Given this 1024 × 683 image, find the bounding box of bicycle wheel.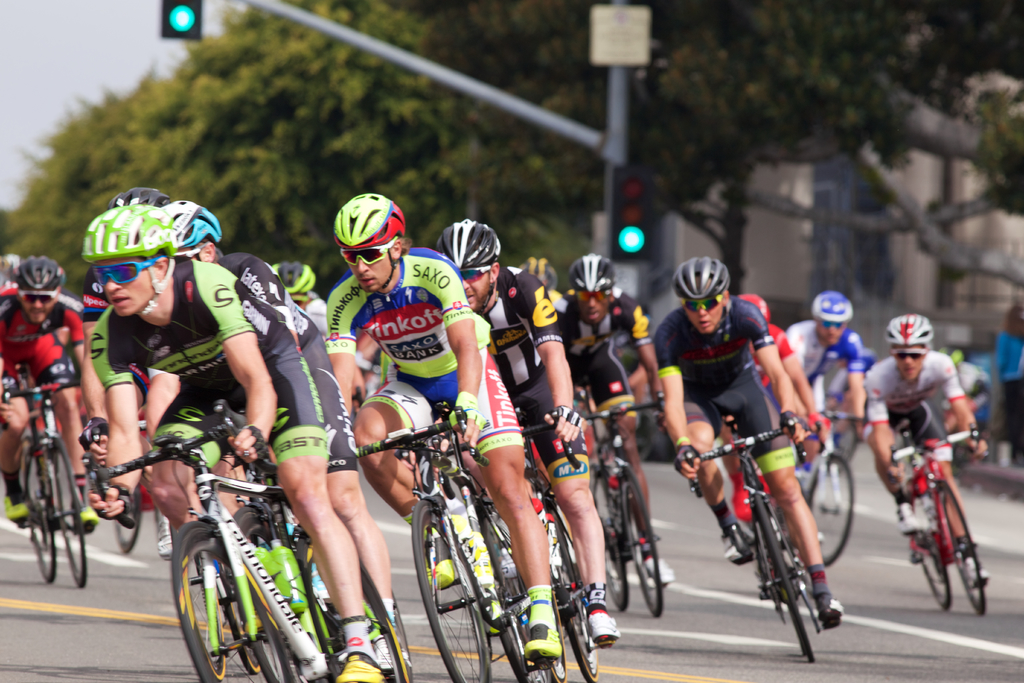
(x1=19, y1=450, x2=60, y2=588).
